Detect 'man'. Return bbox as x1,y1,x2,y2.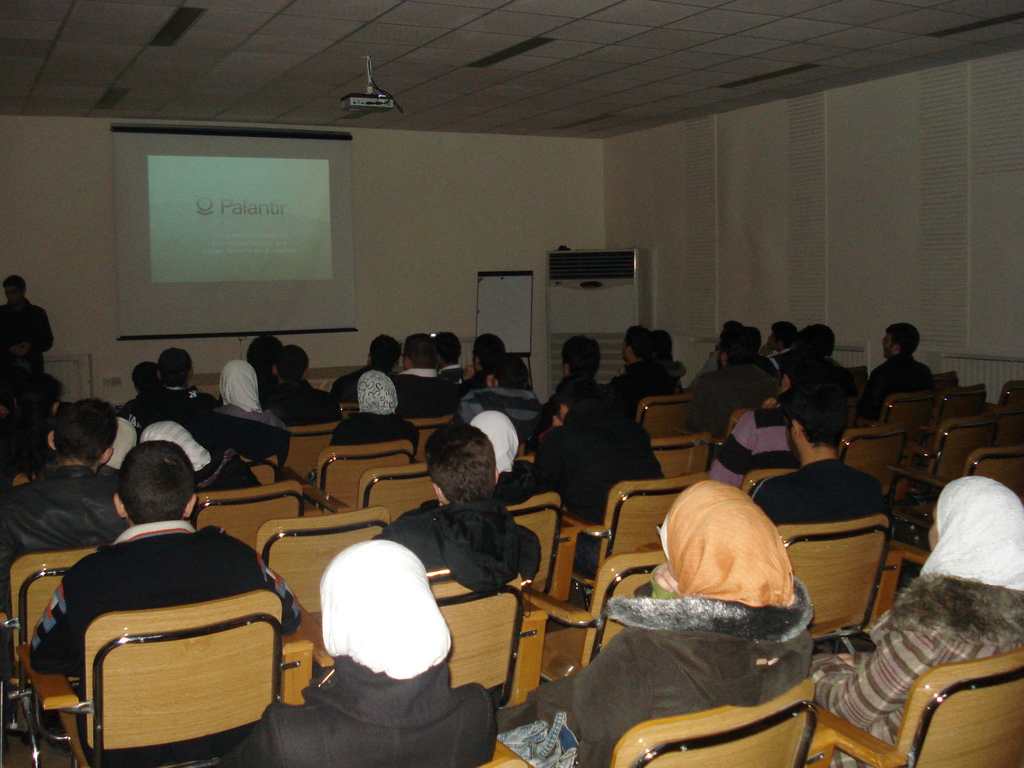
749,378,892,524.
